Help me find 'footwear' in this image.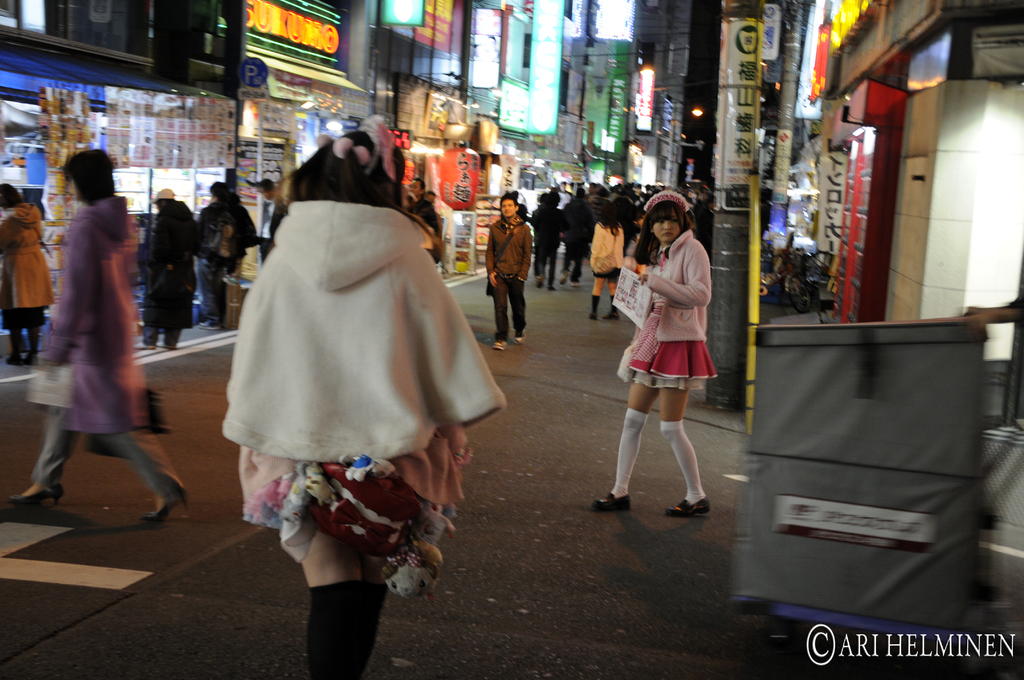
Found it: rect(491, 339, 503, 356).
